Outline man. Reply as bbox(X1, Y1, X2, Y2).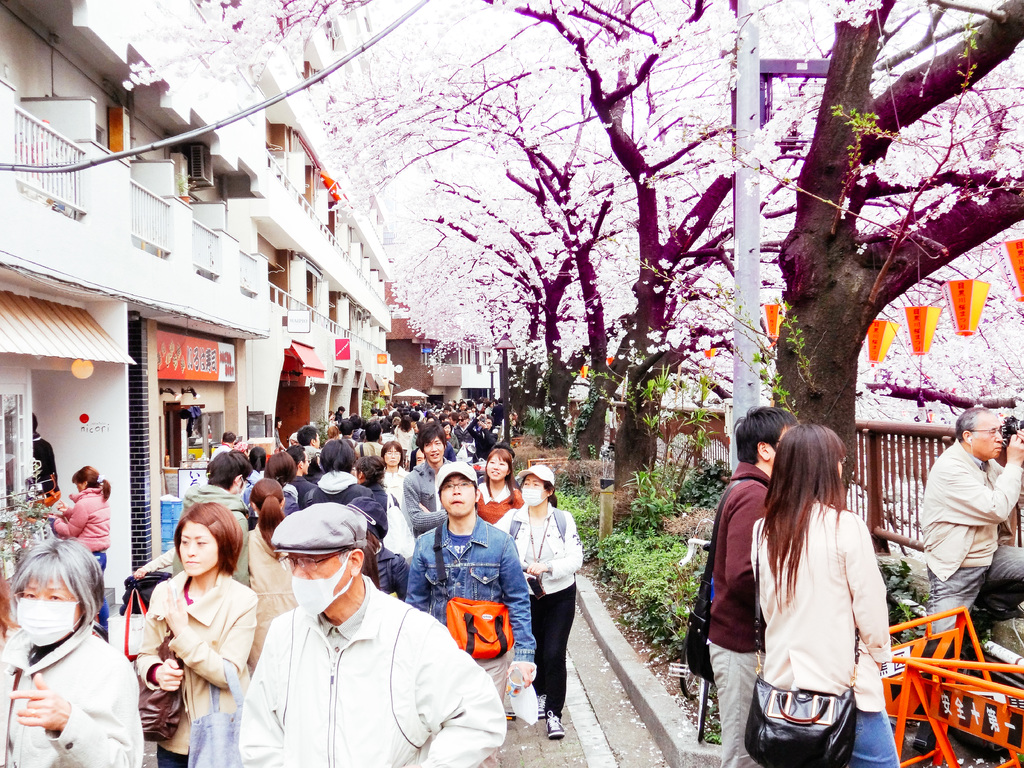
bbox(206, 433, 232, 462).
